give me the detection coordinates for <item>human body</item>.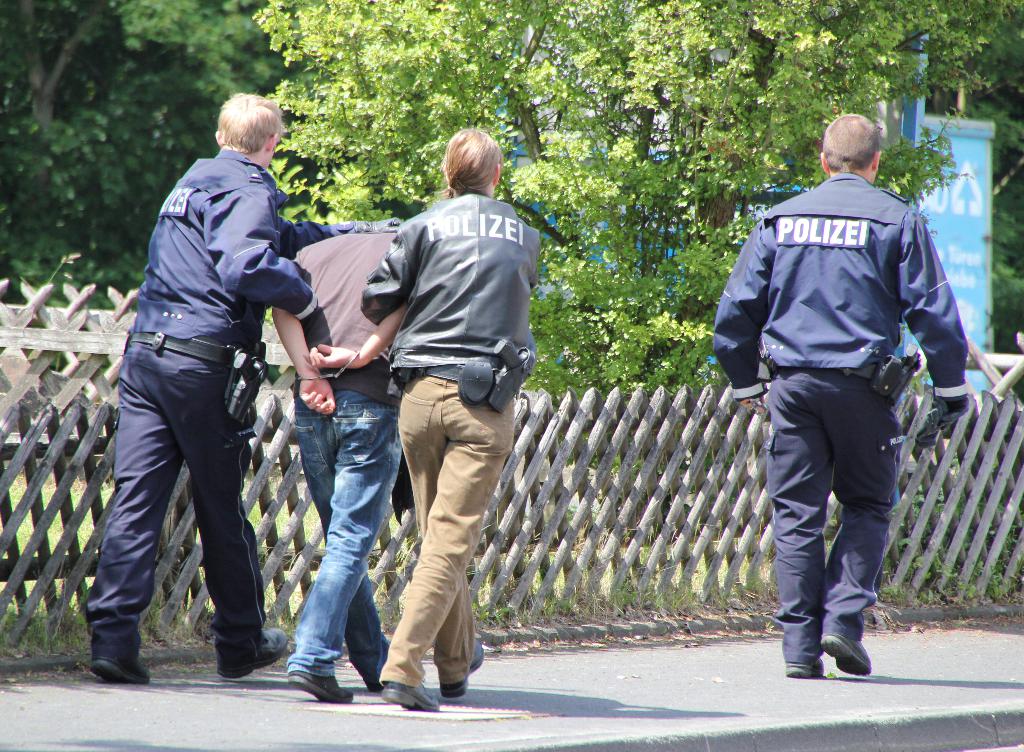
bbox=[358, 192, 545, 707].
